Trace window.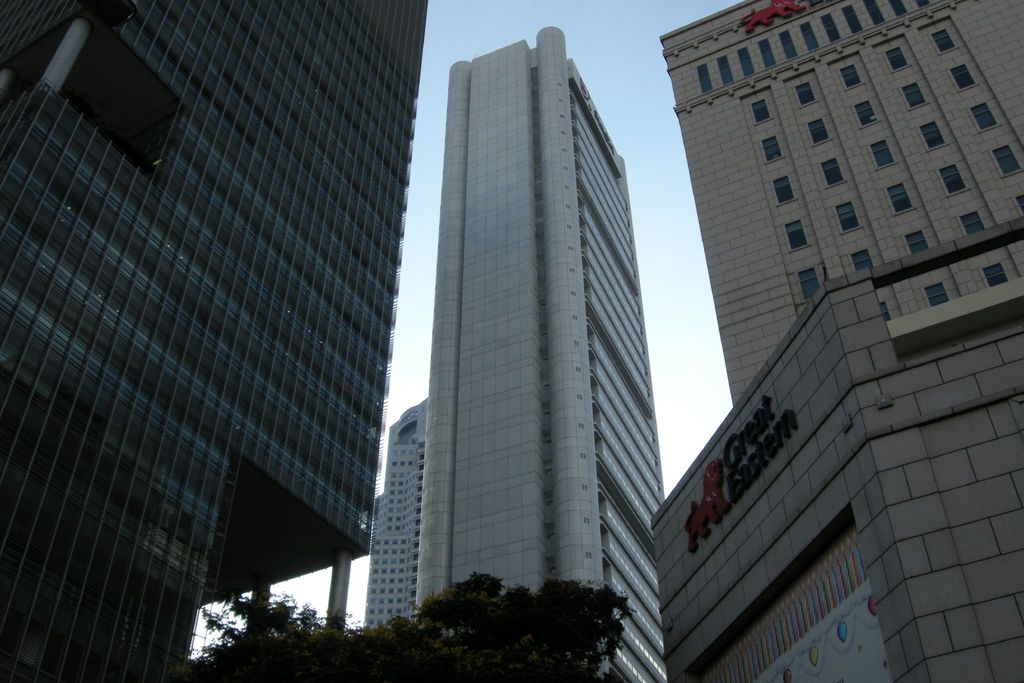
Traced to region(792, 262, 825, 304).
